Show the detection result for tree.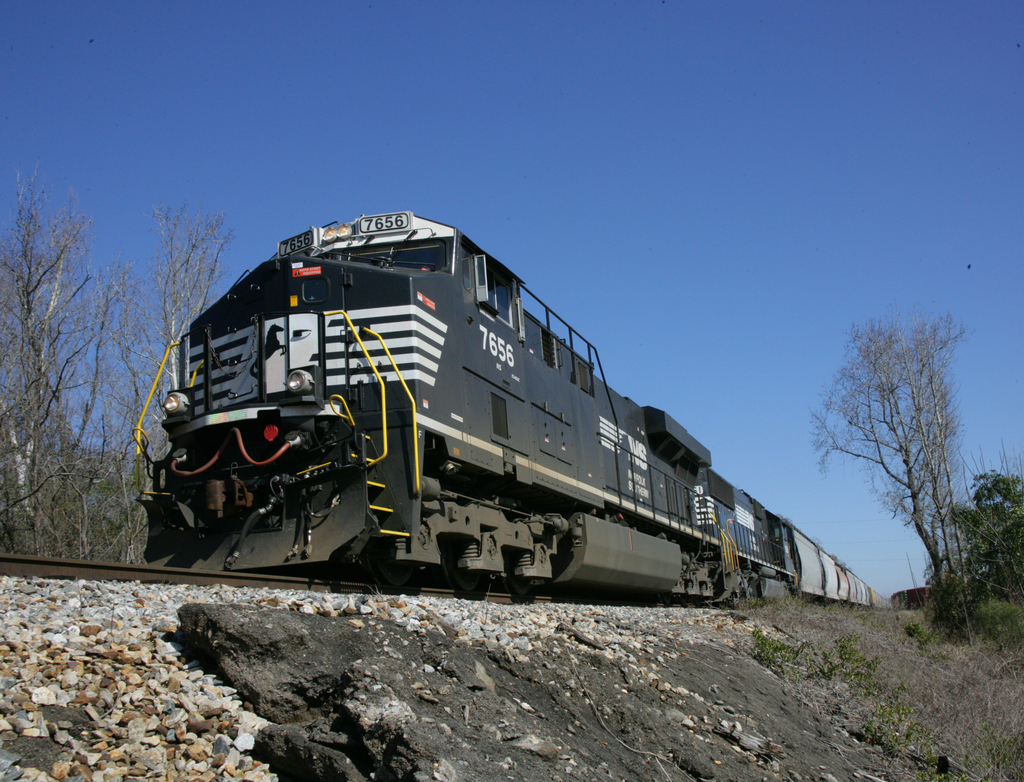
<region>828, 294, 976, 595</region>.
